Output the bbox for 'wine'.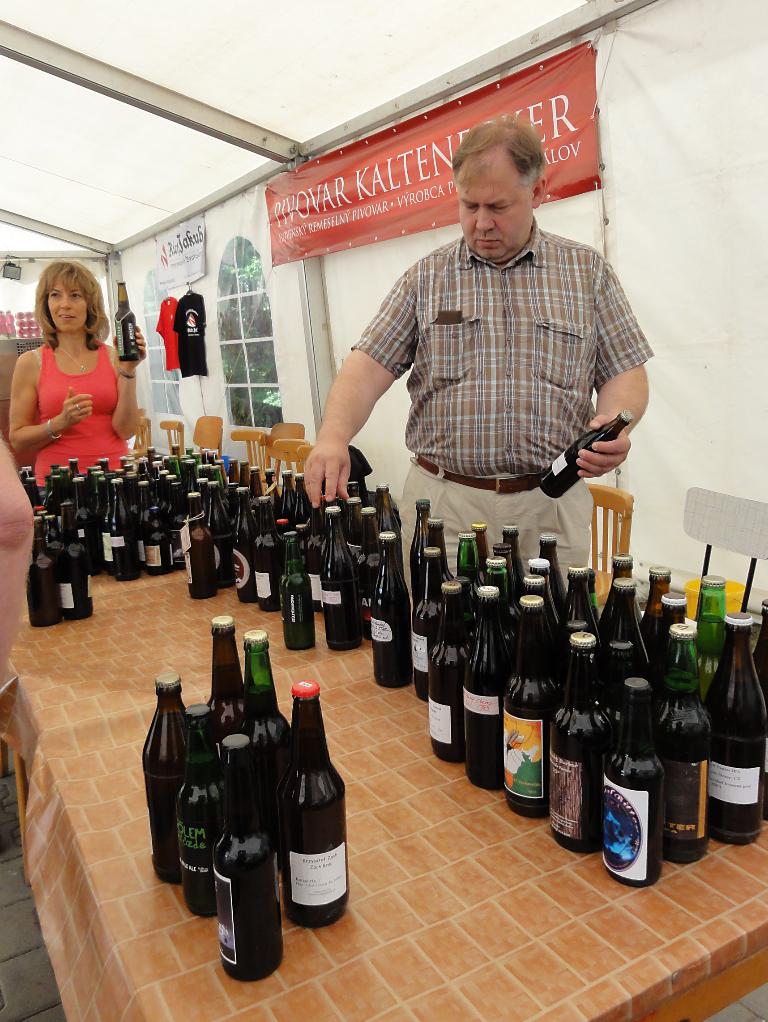
(left=267, top=683, right=353, bottom=927).
